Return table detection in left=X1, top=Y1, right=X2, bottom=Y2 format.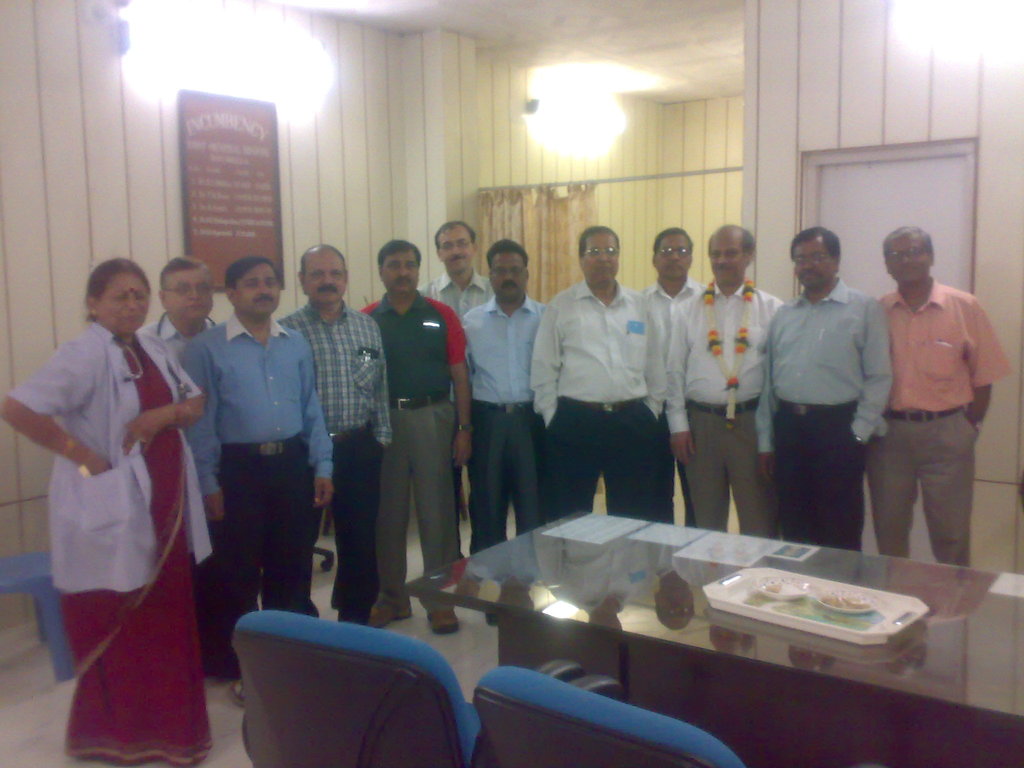
left=388, top=507, right=1023, bottom=767.
